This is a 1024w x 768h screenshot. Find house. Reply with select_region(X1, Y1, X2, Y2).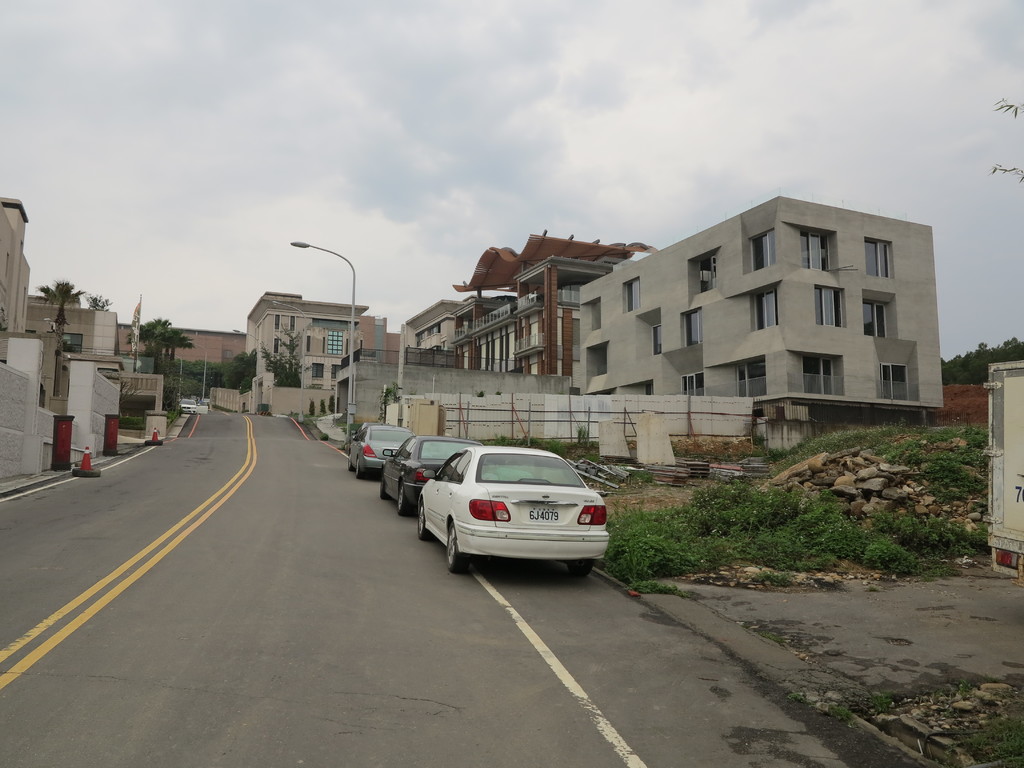
select_region(578, 183, 944, 453).
